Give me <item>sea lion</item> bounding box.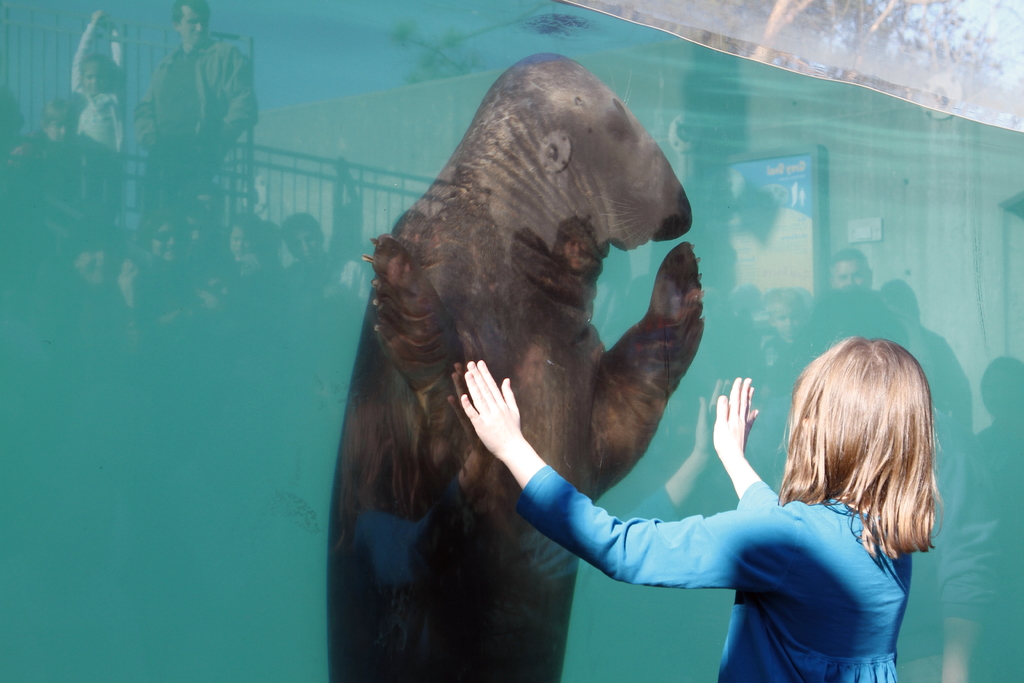
bbox(322, 50, 710, 678).
